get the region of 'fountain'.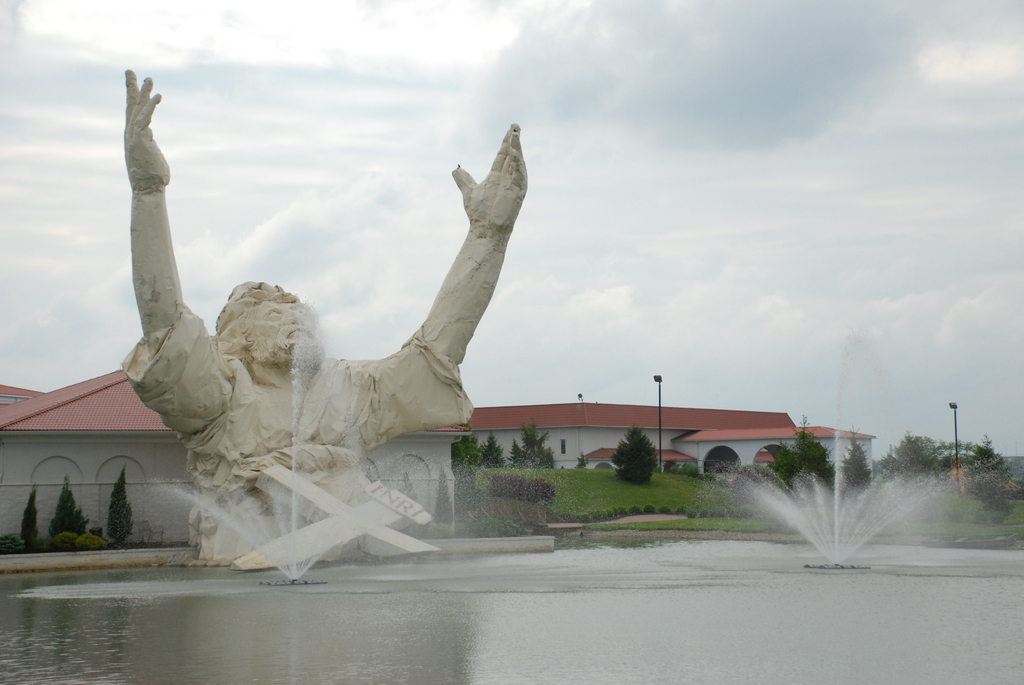
671,448,973,585.
